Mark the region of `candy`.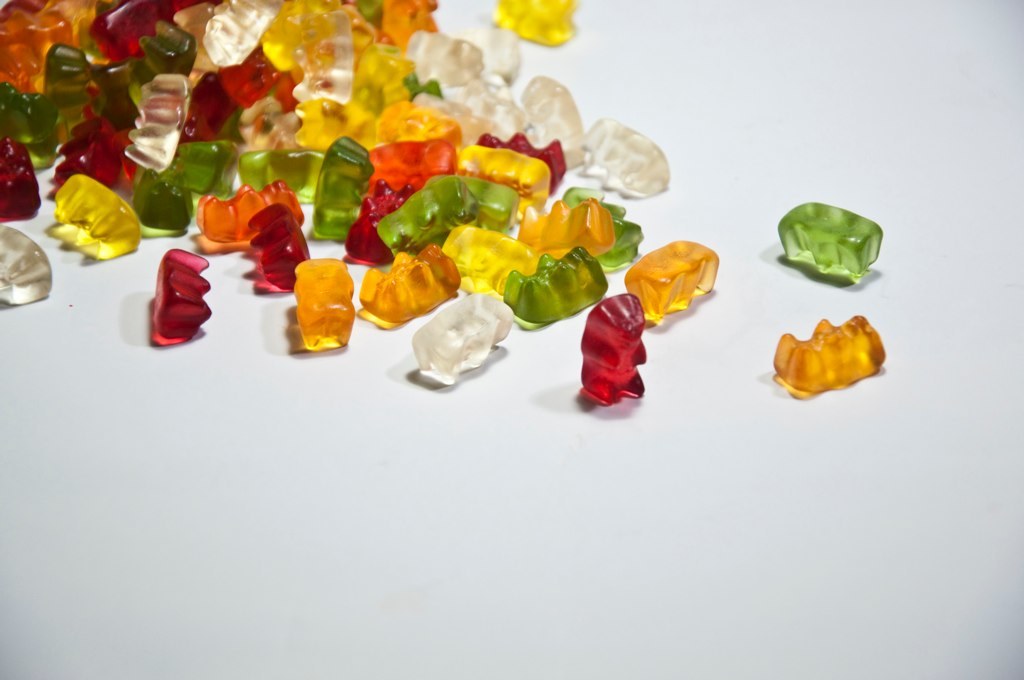
Region: pyautogui.locateOnScreen(128, 239, 202, 340).
